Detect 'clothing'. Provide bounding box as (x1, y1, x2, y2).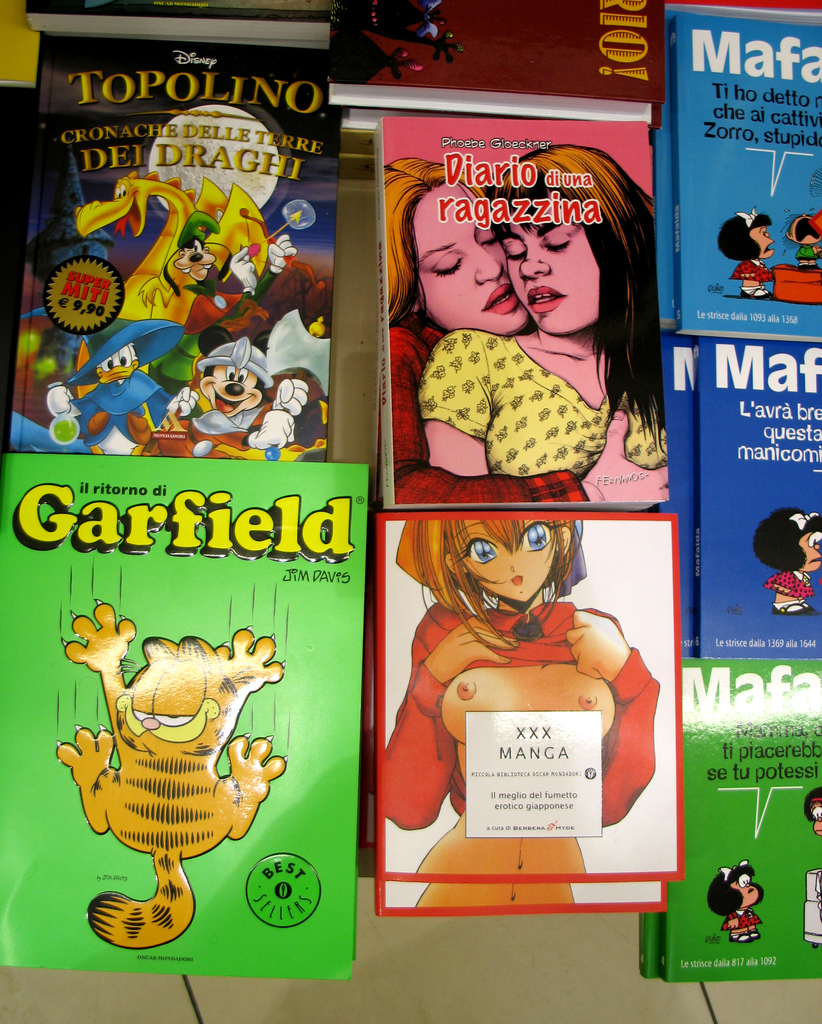
(390, 322, 592, 502).
